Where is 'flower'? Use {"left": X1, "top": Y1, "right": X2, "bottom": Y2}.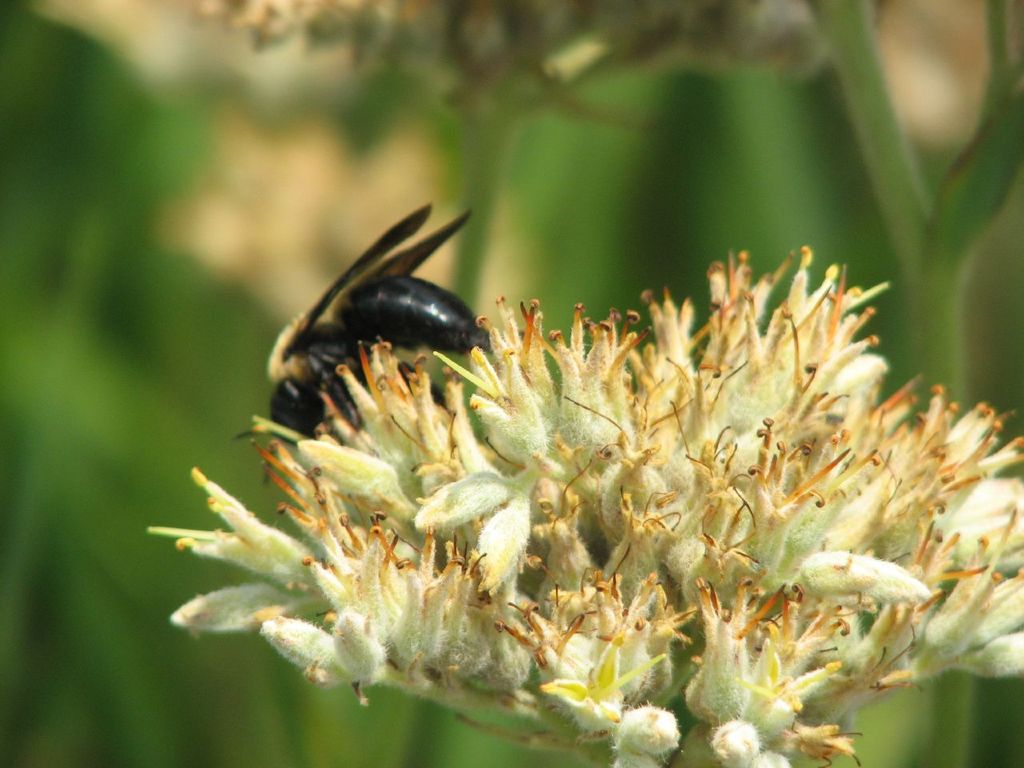
{"left": 146, "top": 250, "right": 1023, "bottom": 767}.
